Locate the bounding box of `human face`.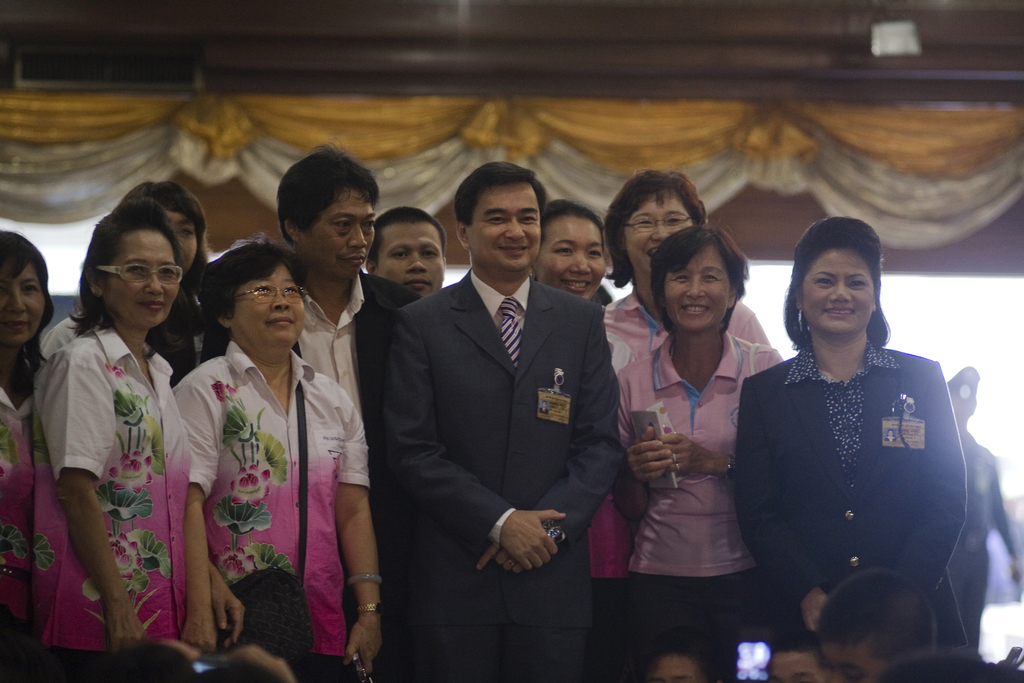
Bounding box: [x1=231, y1=265, x2=306, y2=349].
